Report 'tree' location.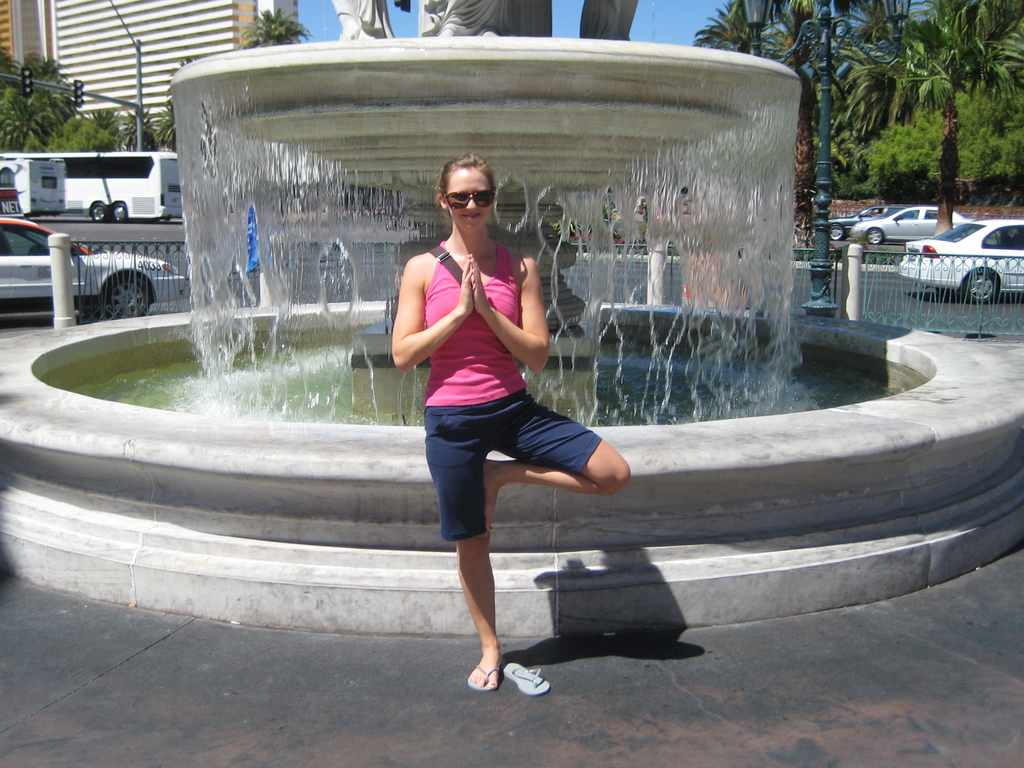
Report: [689, 0, 789, 61].
